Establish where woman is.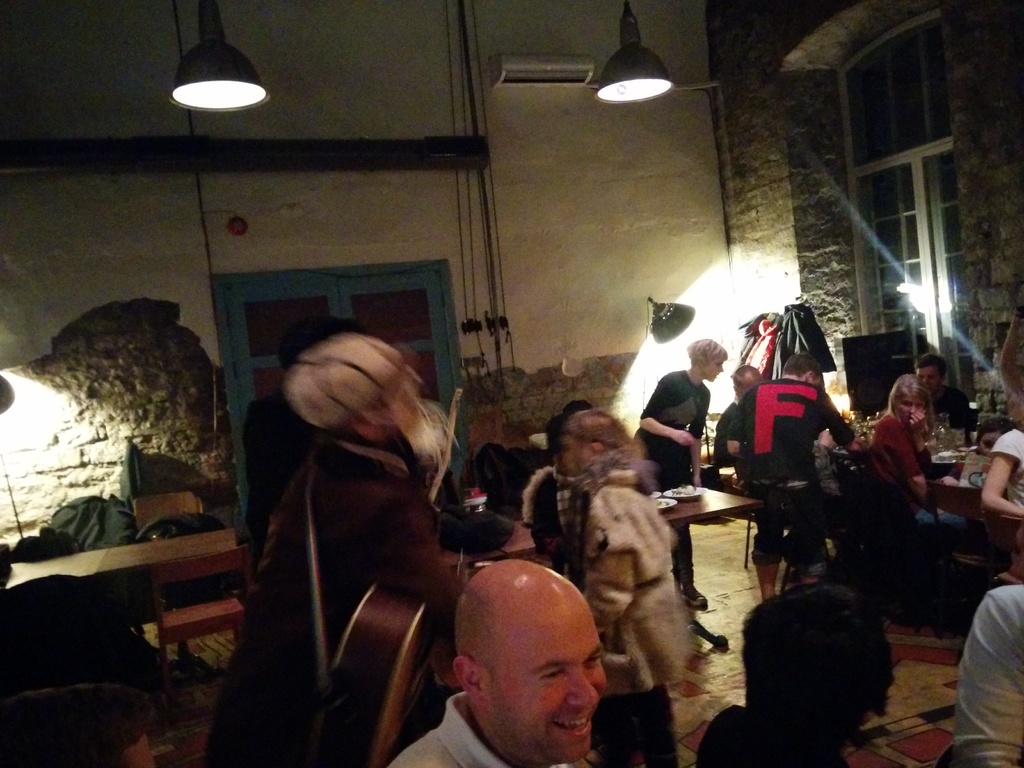
Established at <box>634,336,730,606</box>.
